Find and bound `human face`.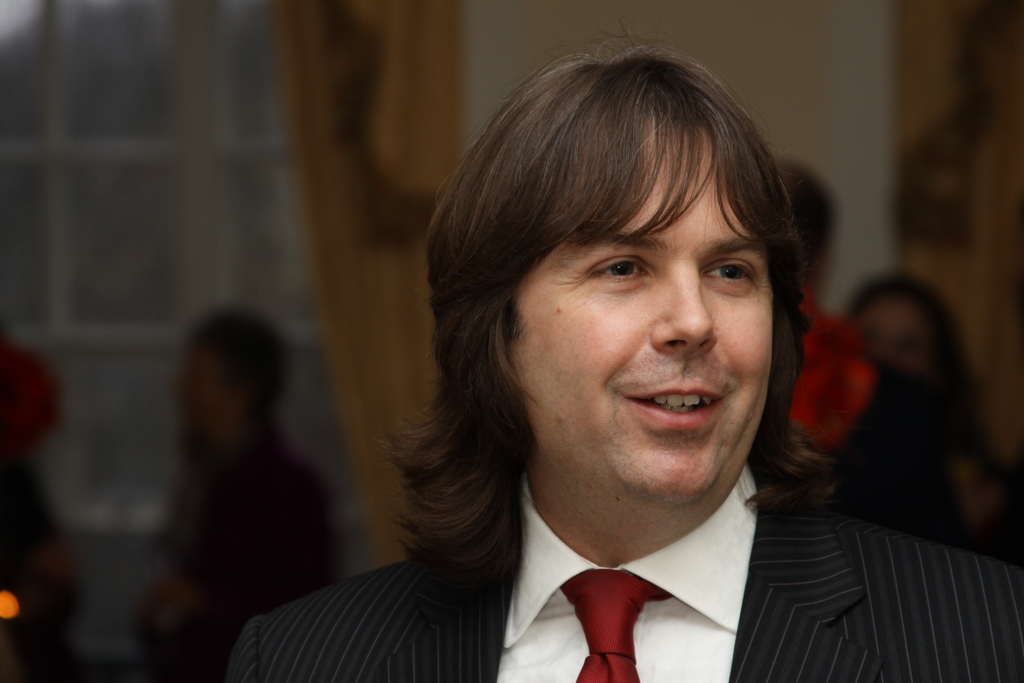
Bound: 860, 297, 937, 374.
